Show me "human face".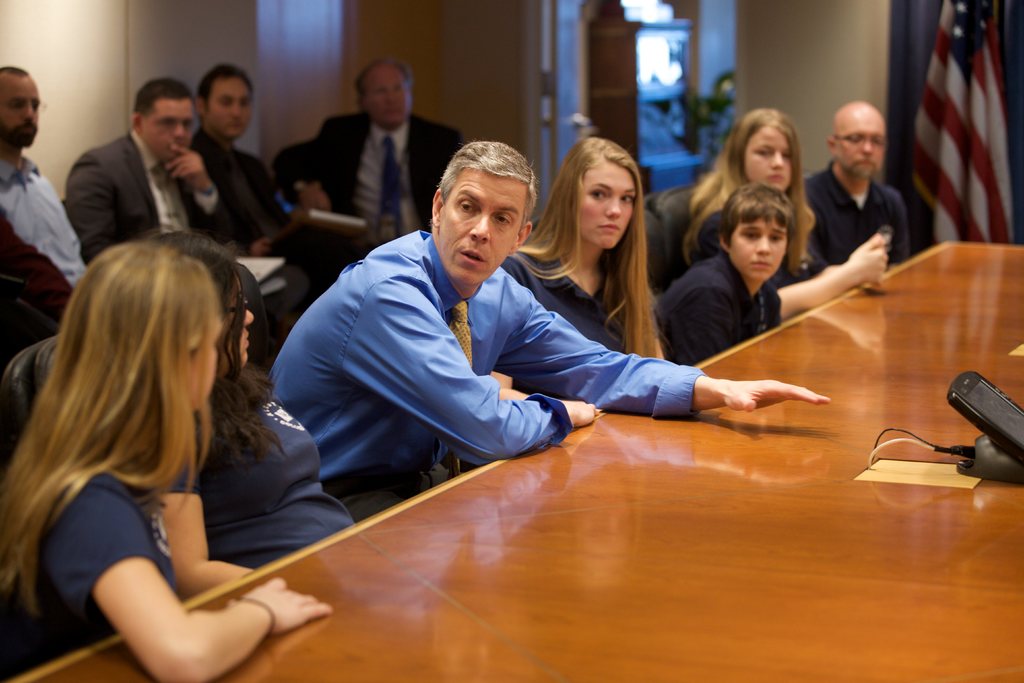
"human face" is here: detection(141, 104, 193, 170).
